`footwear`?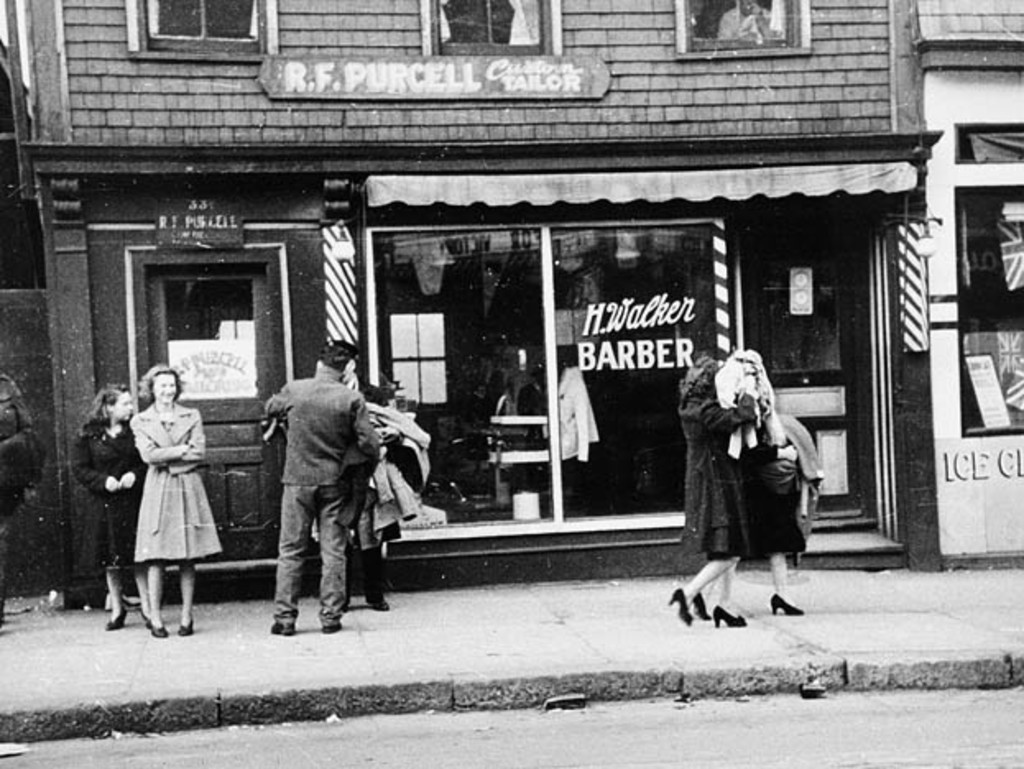
[274,621,288,634]
